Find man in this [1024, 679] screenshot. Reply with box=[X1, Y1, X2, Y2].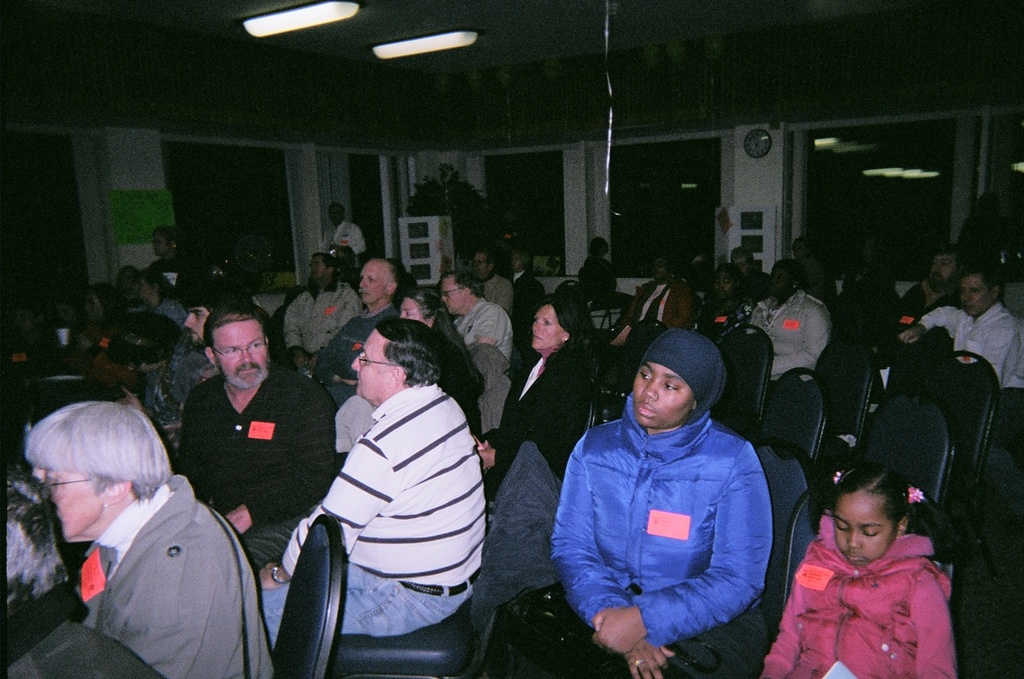
box=[278, 292, 507, 676].
